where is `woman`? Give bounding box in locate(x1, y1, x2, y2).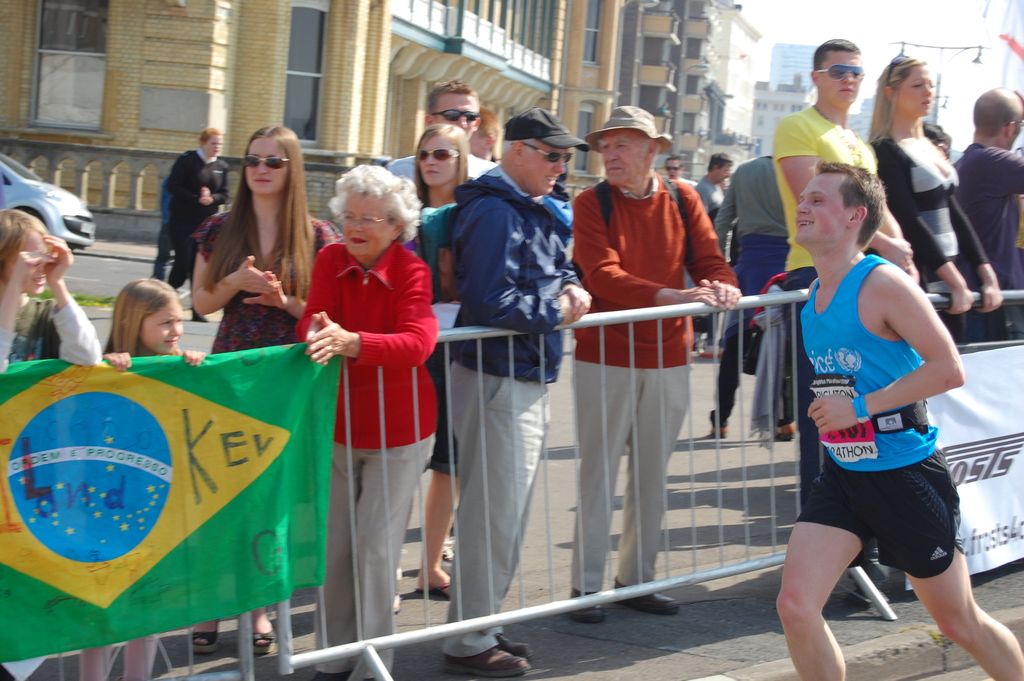
locate(863, 47, 1013, 341).
